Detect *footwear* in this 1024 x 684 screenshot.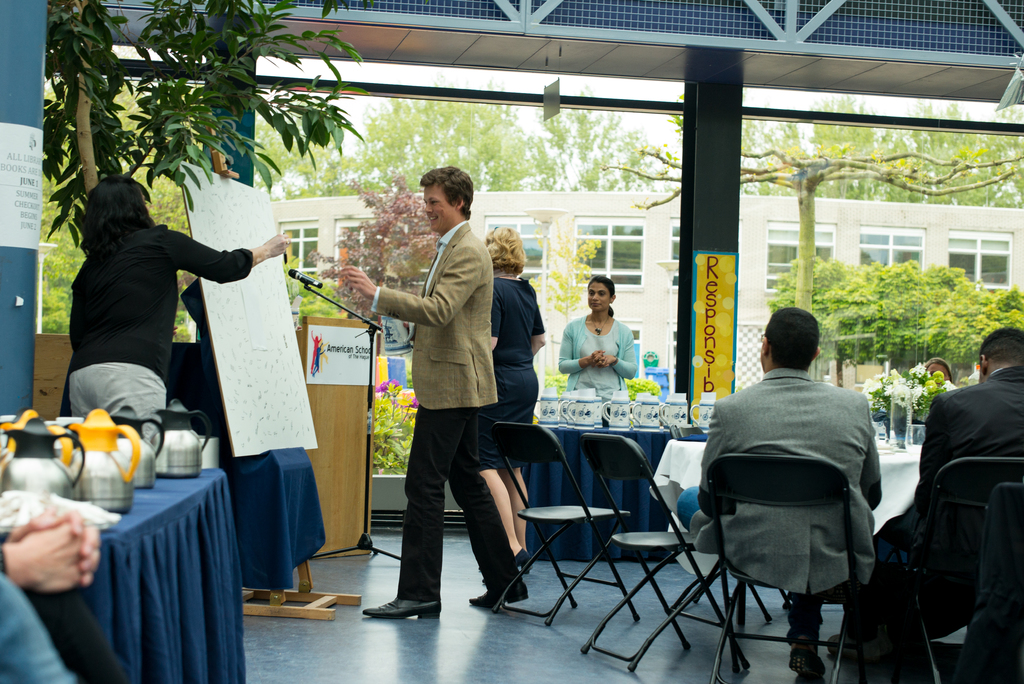
Detection: box=[360, 599, 442, 617].
